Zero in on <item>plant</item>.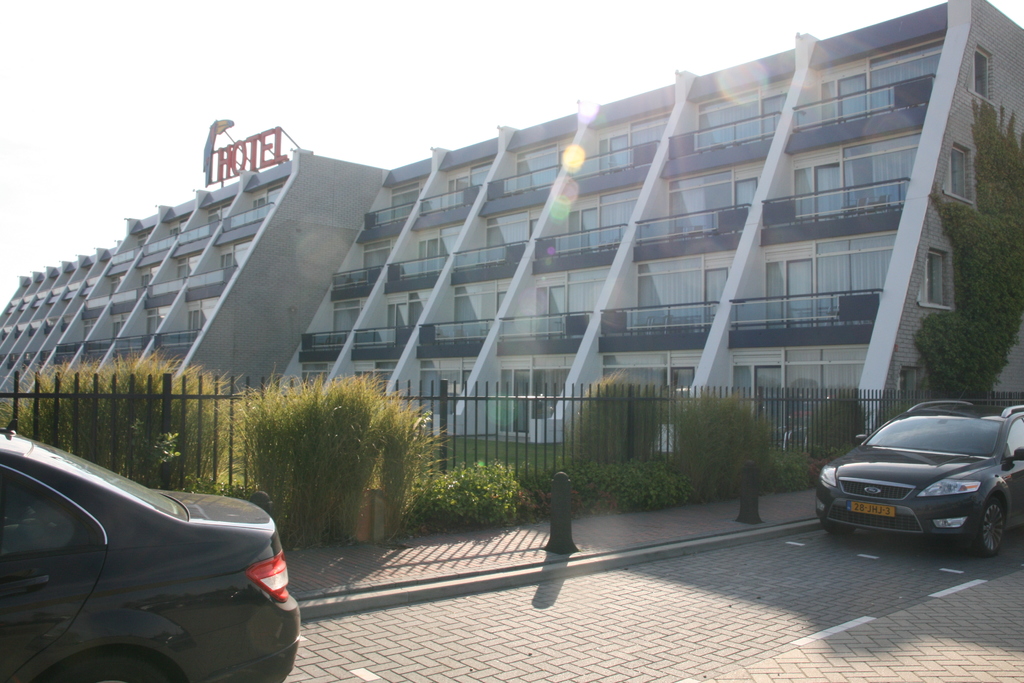
Zeroed in: box(808, 390, 872, 449).
